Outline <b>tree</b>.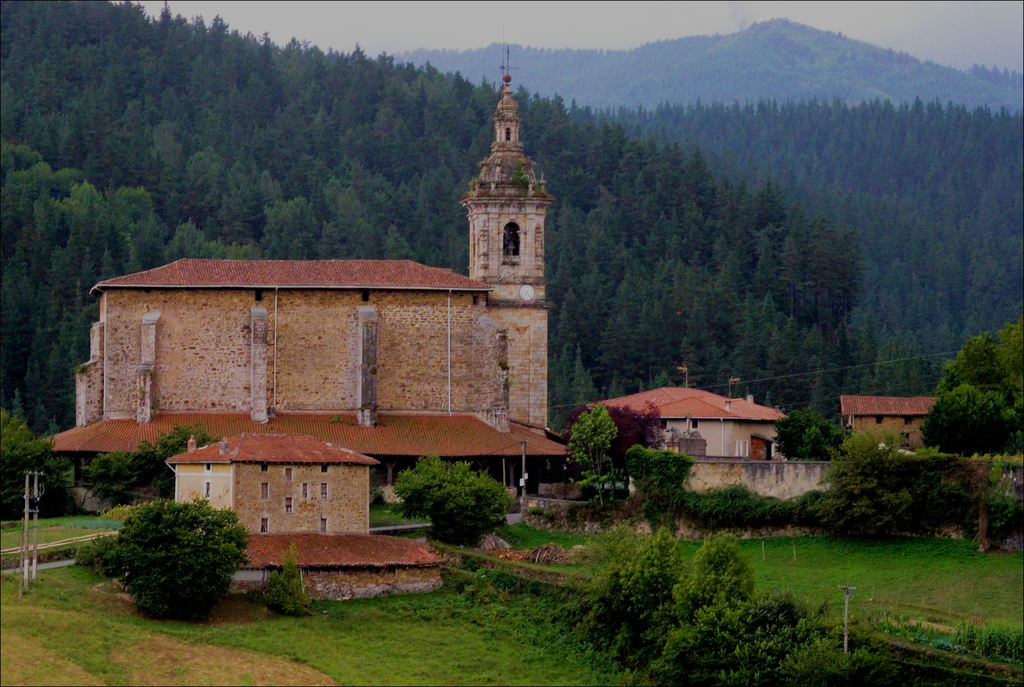
Outline: locate(173, 6, 198, 45).
